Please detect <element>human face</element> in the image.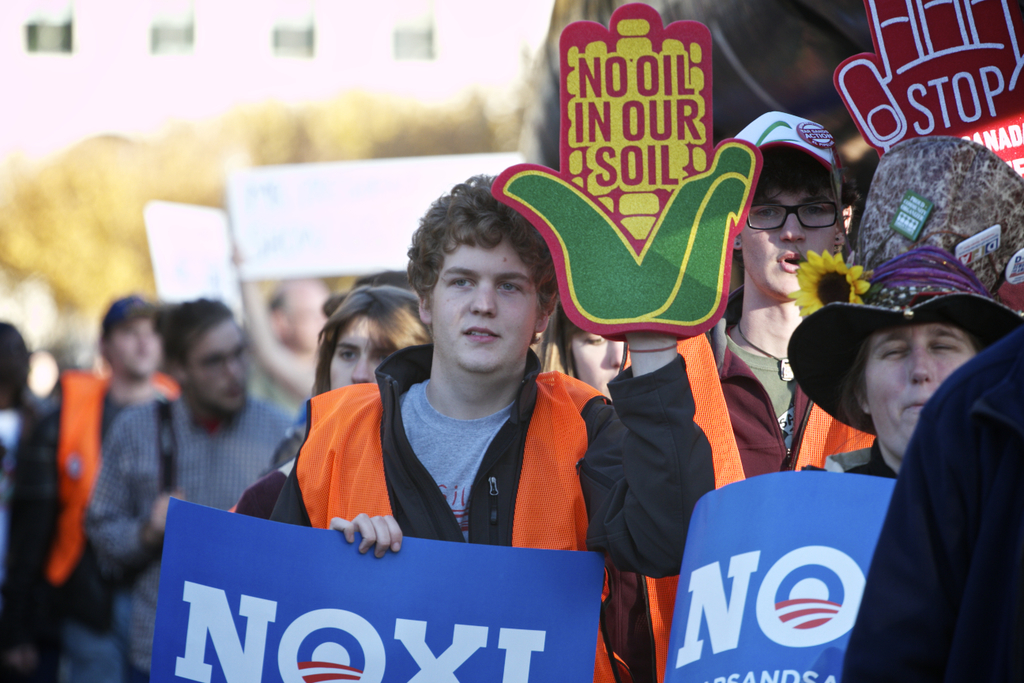
[x1=116, y1=311, x2=168, y2=371].
